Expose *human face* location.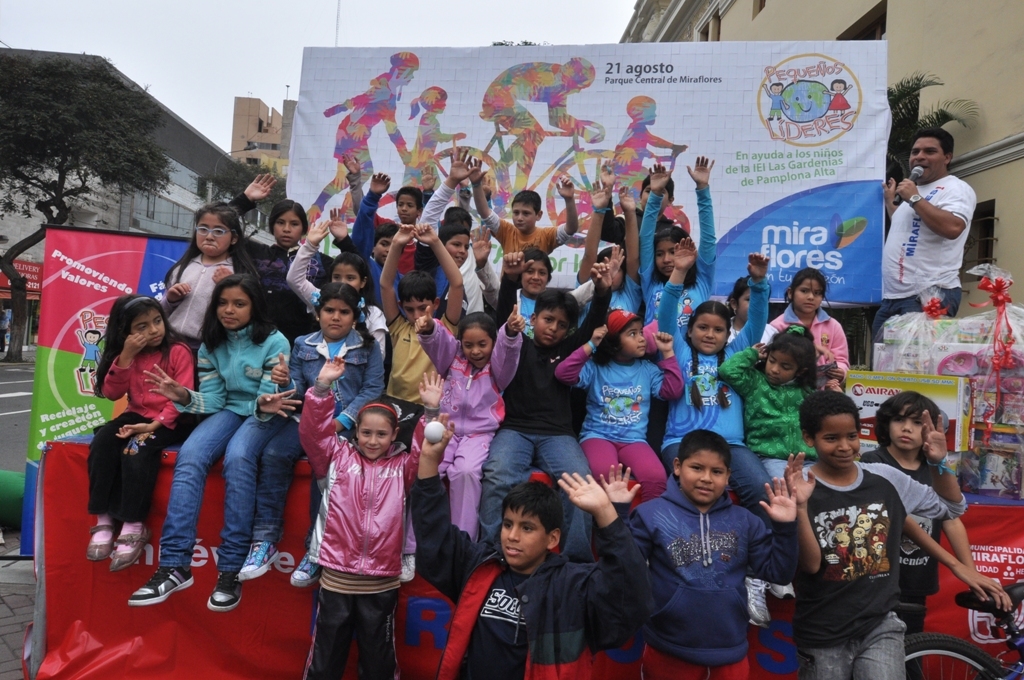
Exposed at x1=765 y1=352 x2=797 y2=393.
